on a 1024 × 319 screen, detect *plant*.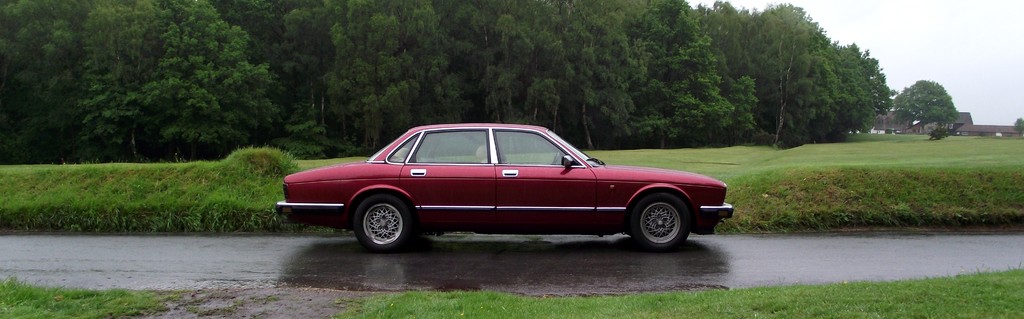
<bbox>185, 302, 200, 314</bbox>.
